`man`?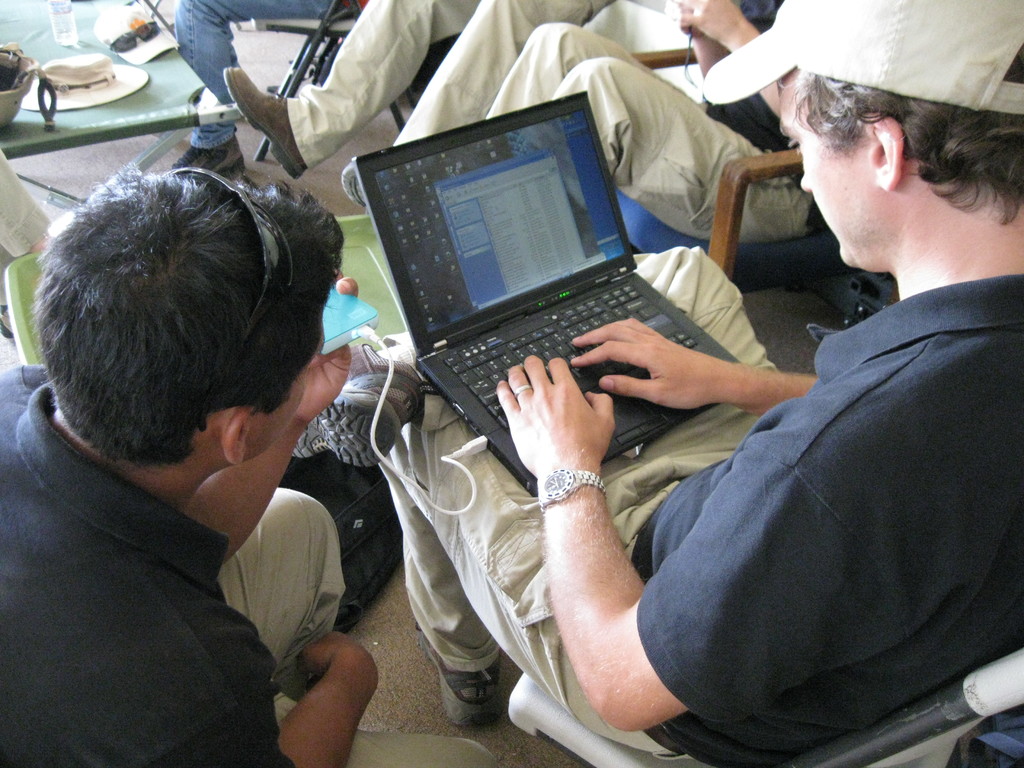
222, 0, 634, 209
